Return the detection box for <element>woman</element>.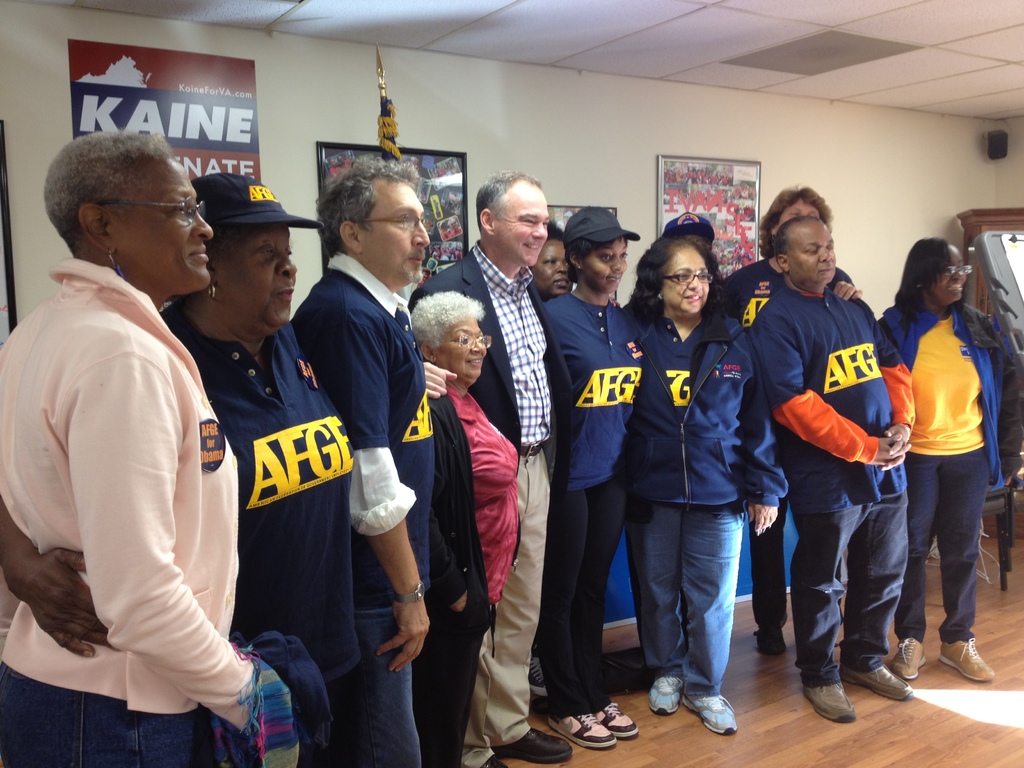
[0,172,358,767].
